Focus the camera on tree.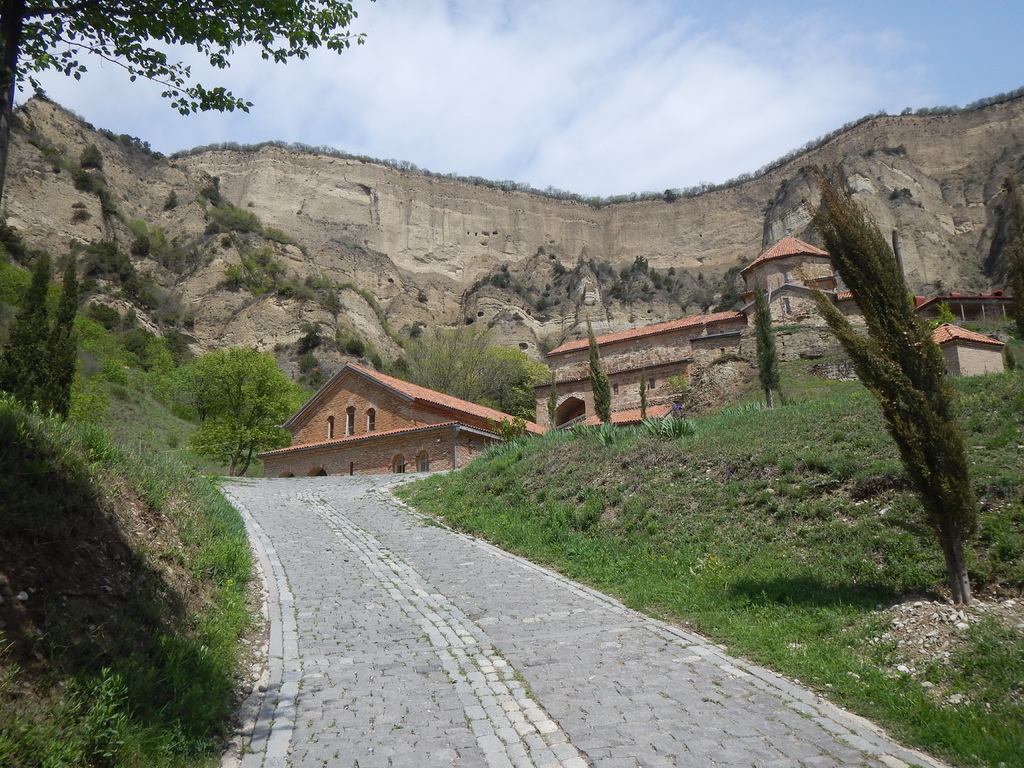
Focus region: (0,0,368,212).
